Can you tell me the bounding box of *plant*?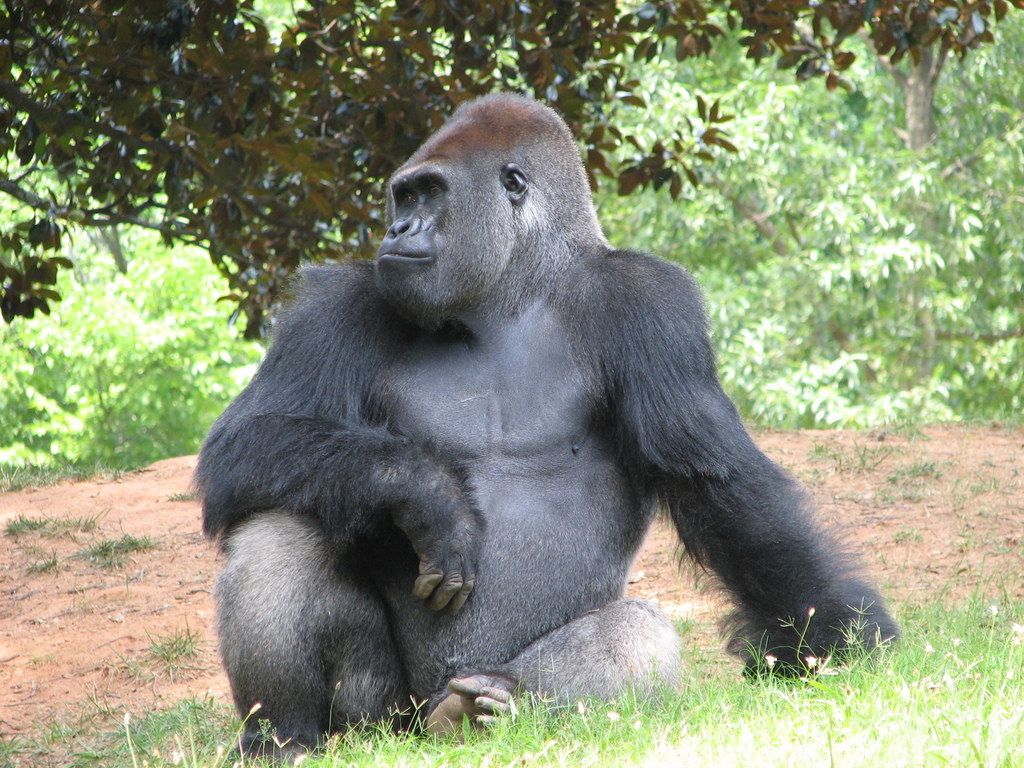
(left=807, top=437, right=831, bottom=462).
